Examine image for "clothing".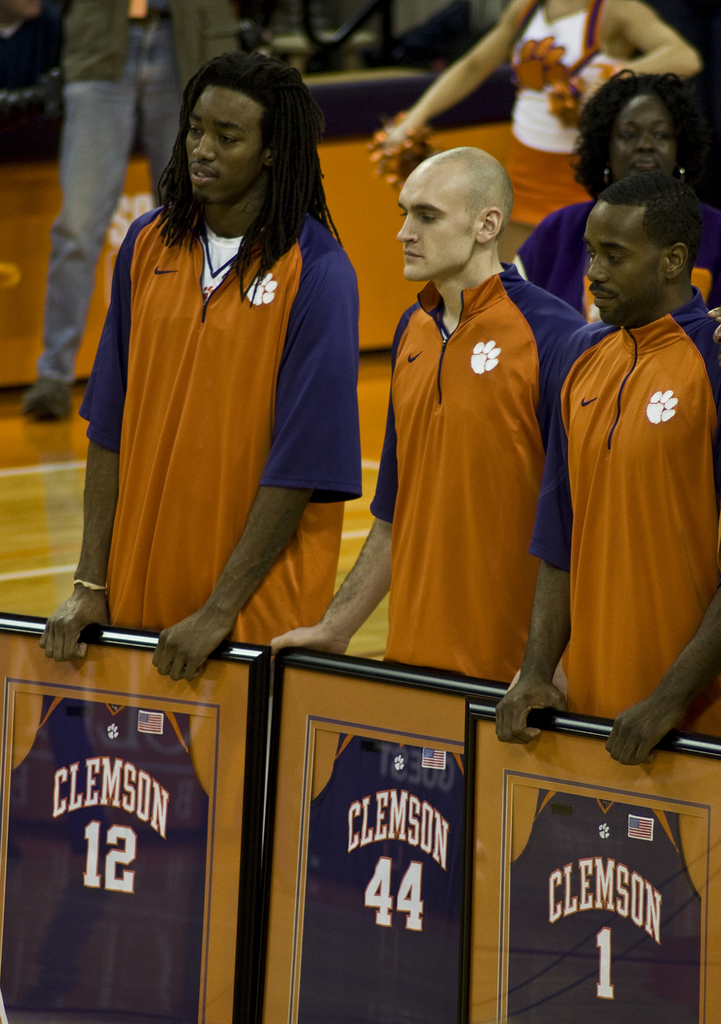
Examination result: bbox=(551, 252, 703, 733).
